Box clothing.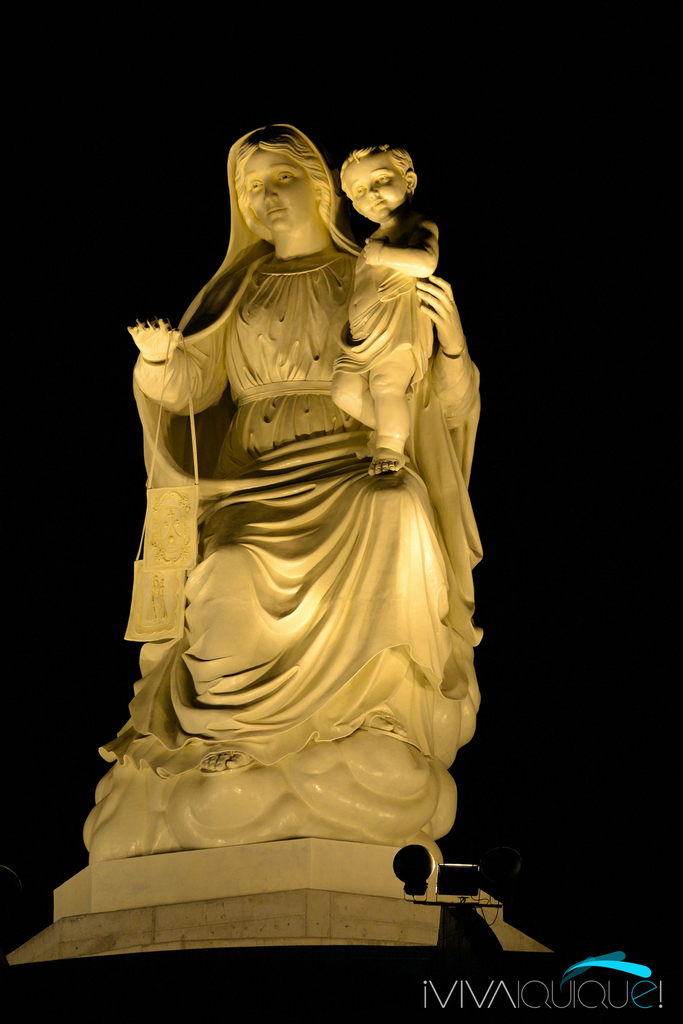
322, 207, 448, 390.
